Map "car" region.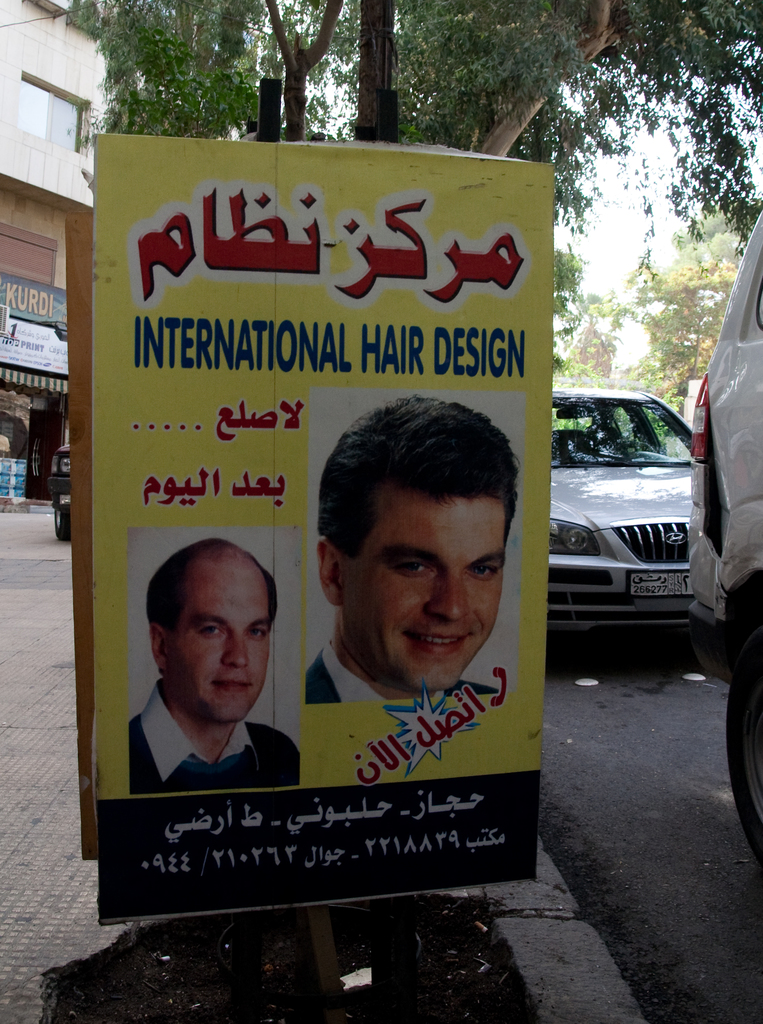
Mapped to [left=681, top=199, right=762, bottom=908].
